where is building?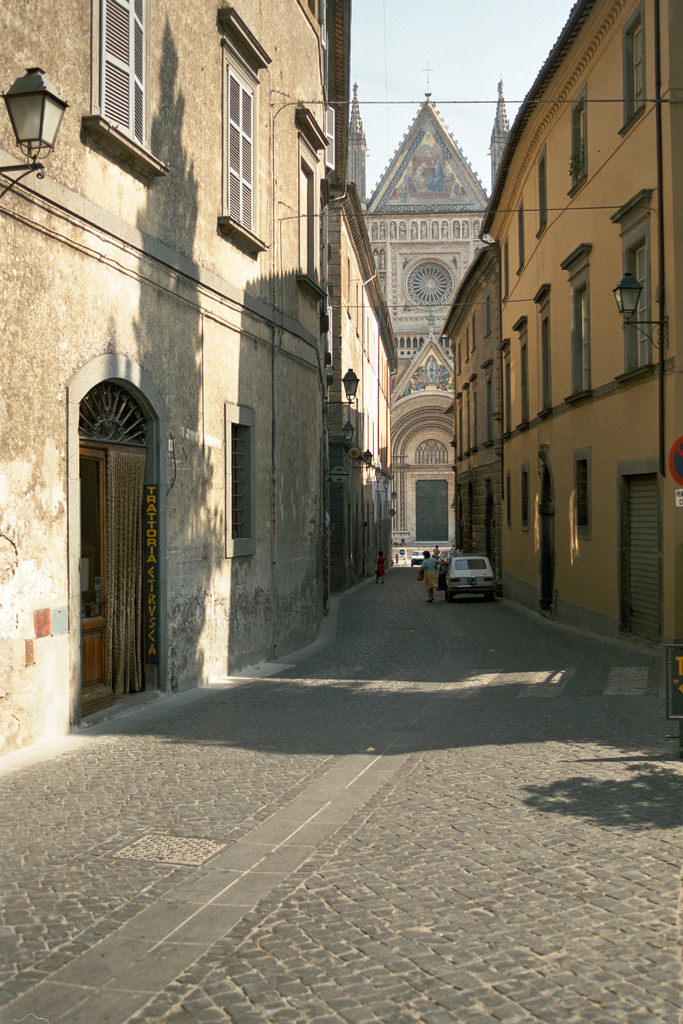
locate(372, 101, 504, 563).
